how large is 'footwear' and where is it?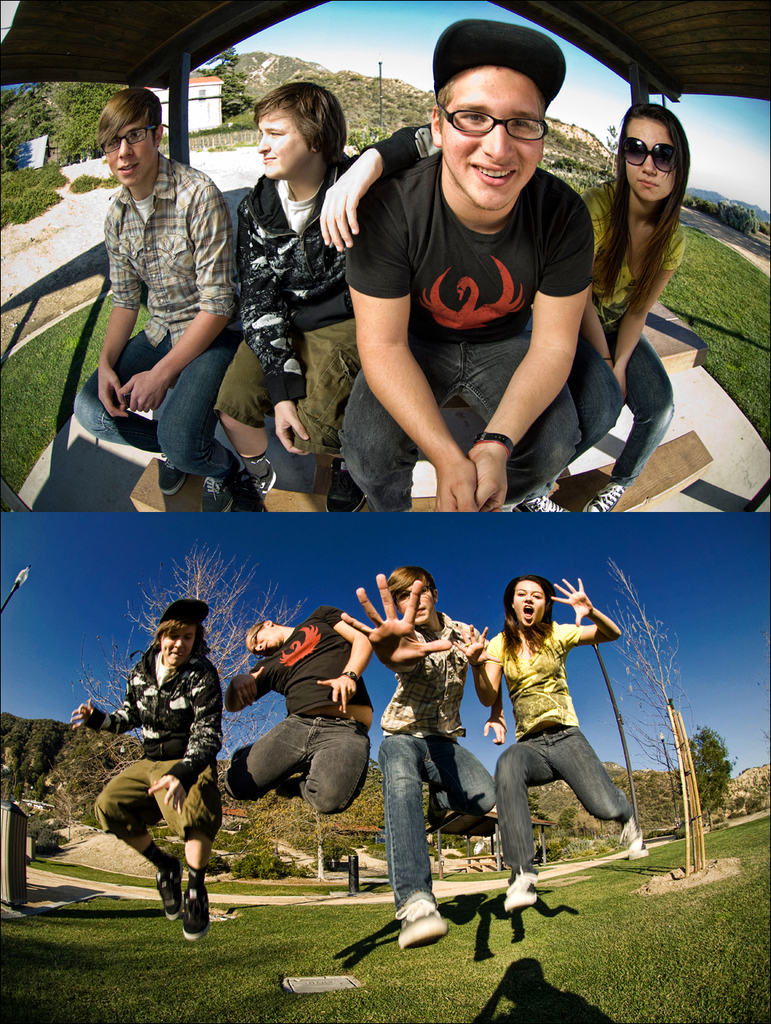
Bounding box: region(252, 459, 278, 490).
